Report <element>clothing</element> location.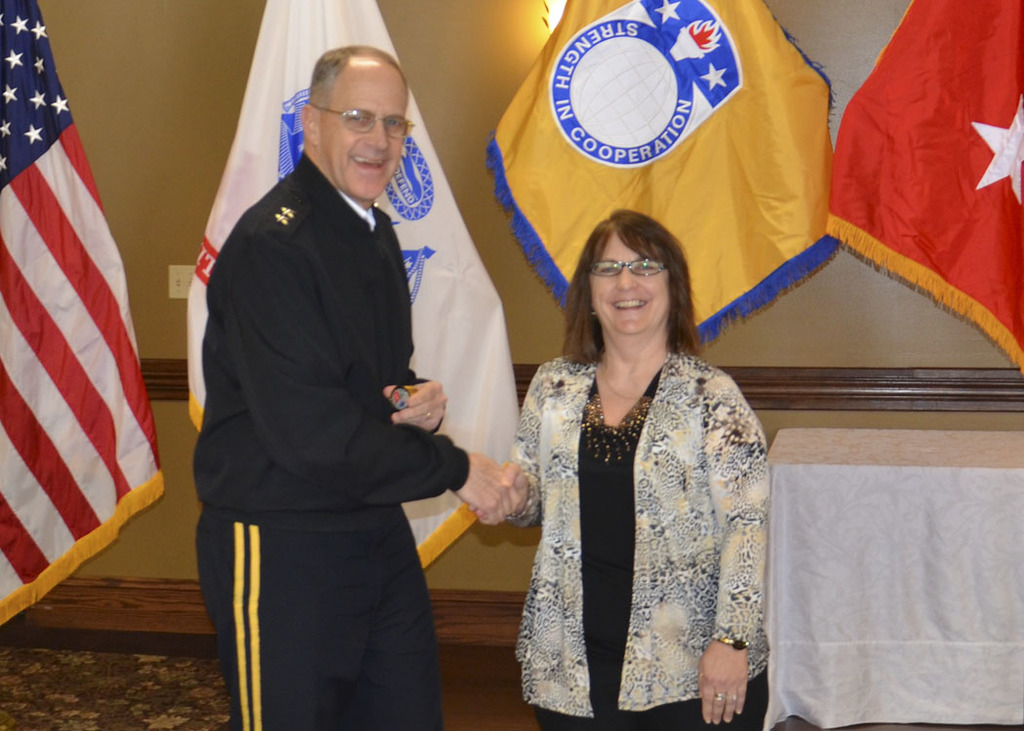
Report: Rect(194, 154, 467, 730).
